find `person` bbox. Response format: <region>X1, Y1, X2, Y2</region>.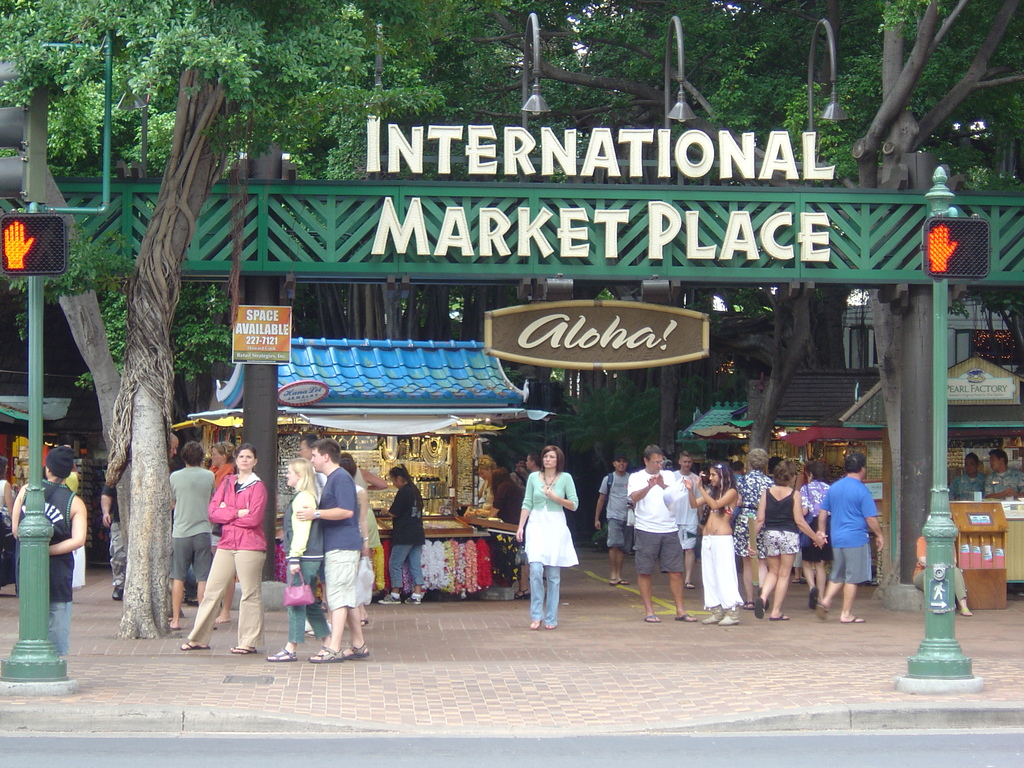
<region>946, 451, 986, 499</region>.
